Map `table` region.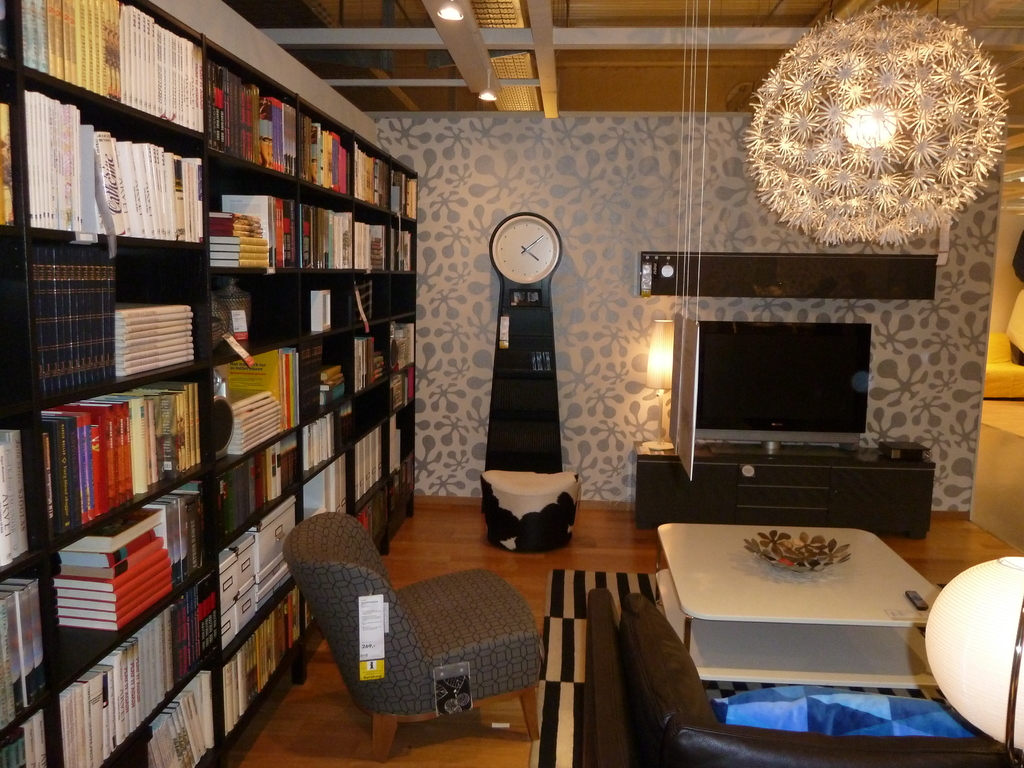
Mapped to crop(633, 441, 936, 541).
